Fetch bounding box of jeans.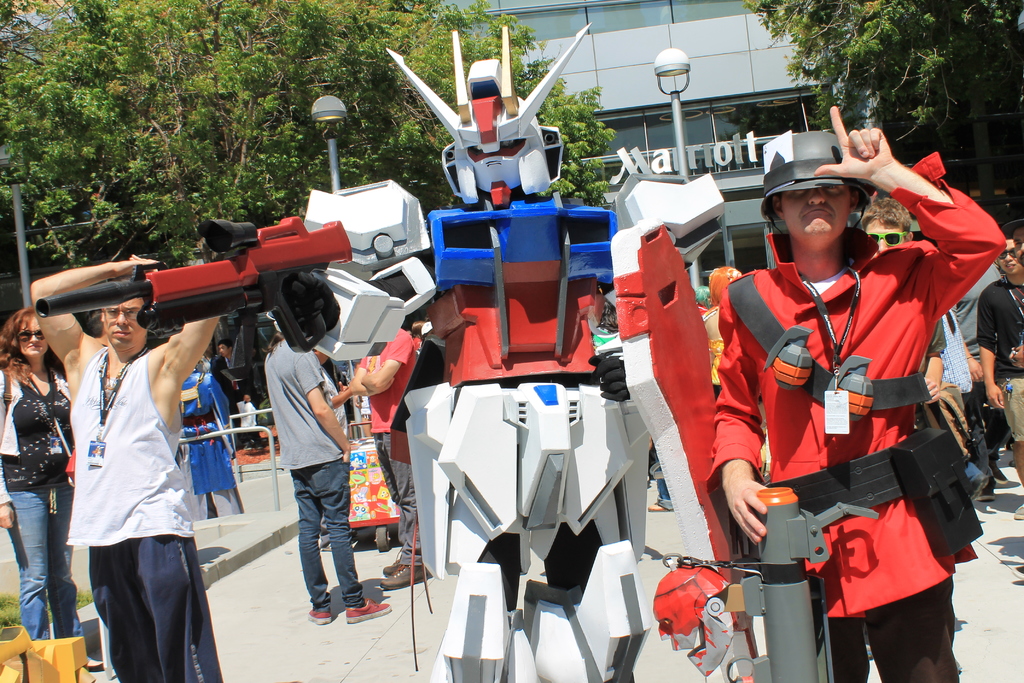
Bbox: {"left": 6, "top": 477, "right": 63, "bottom": 655}.
